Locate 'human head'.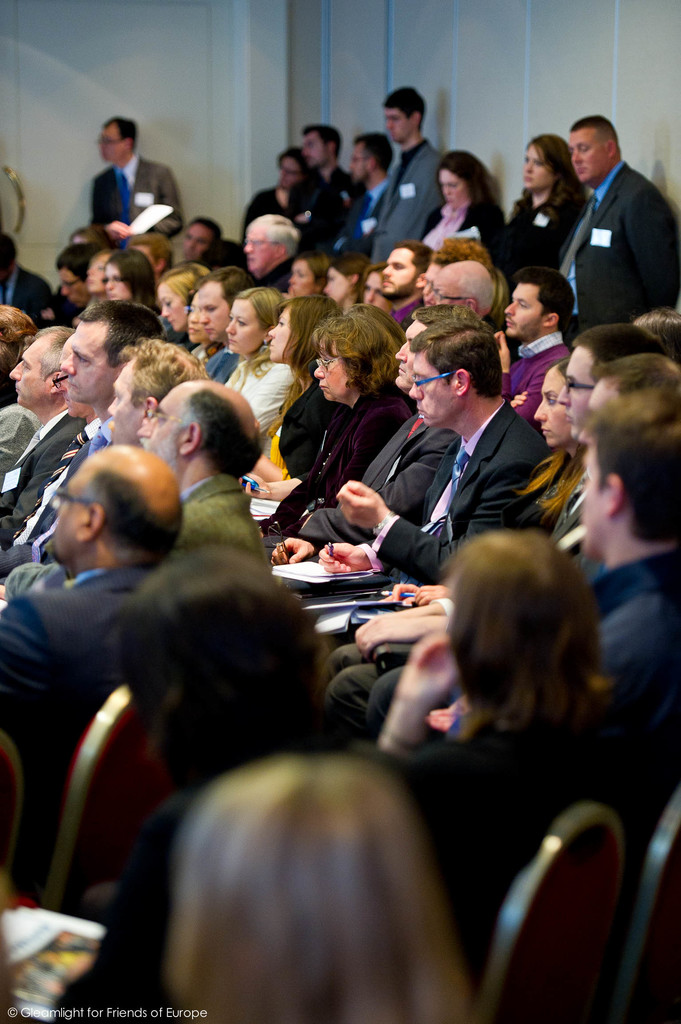
Bounding box: [x1=349, y1=132, x2=392, y2=180].
